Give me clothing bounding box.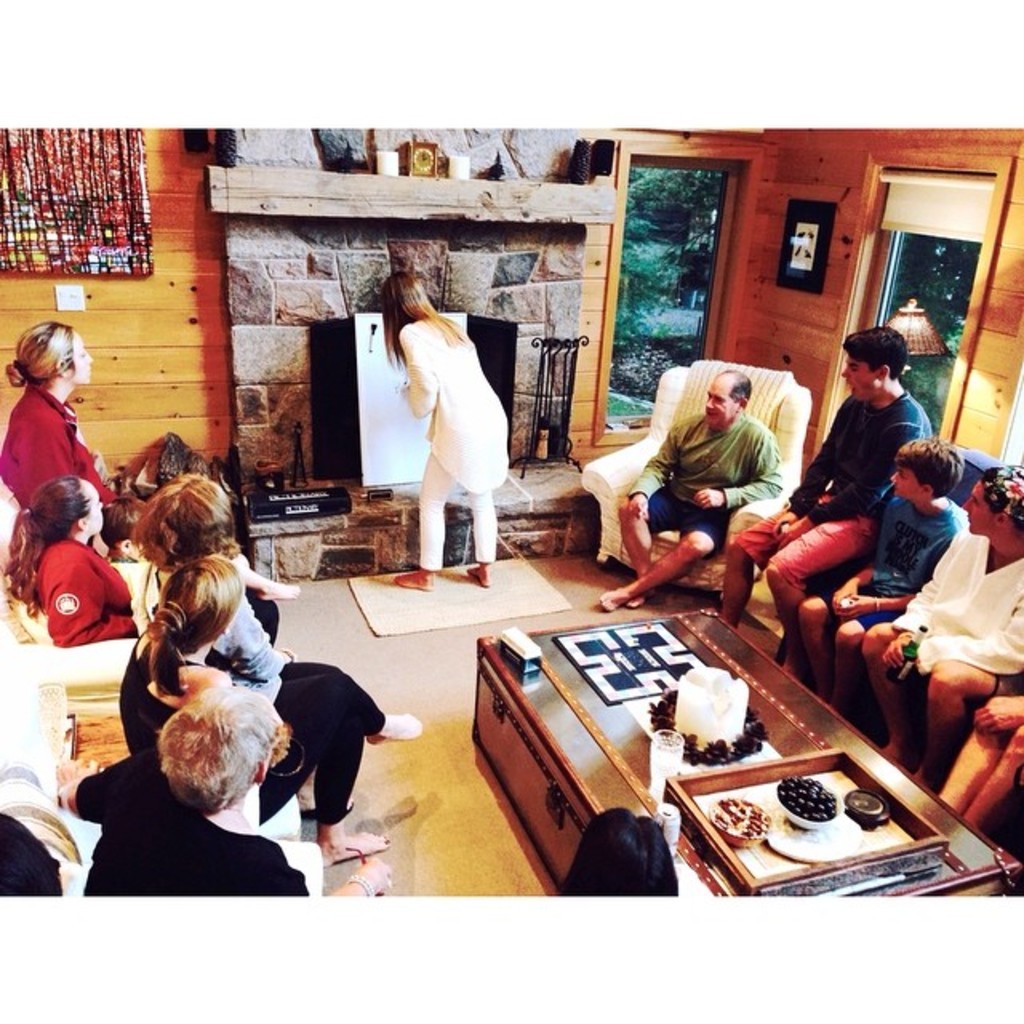
630/411/773/544.
